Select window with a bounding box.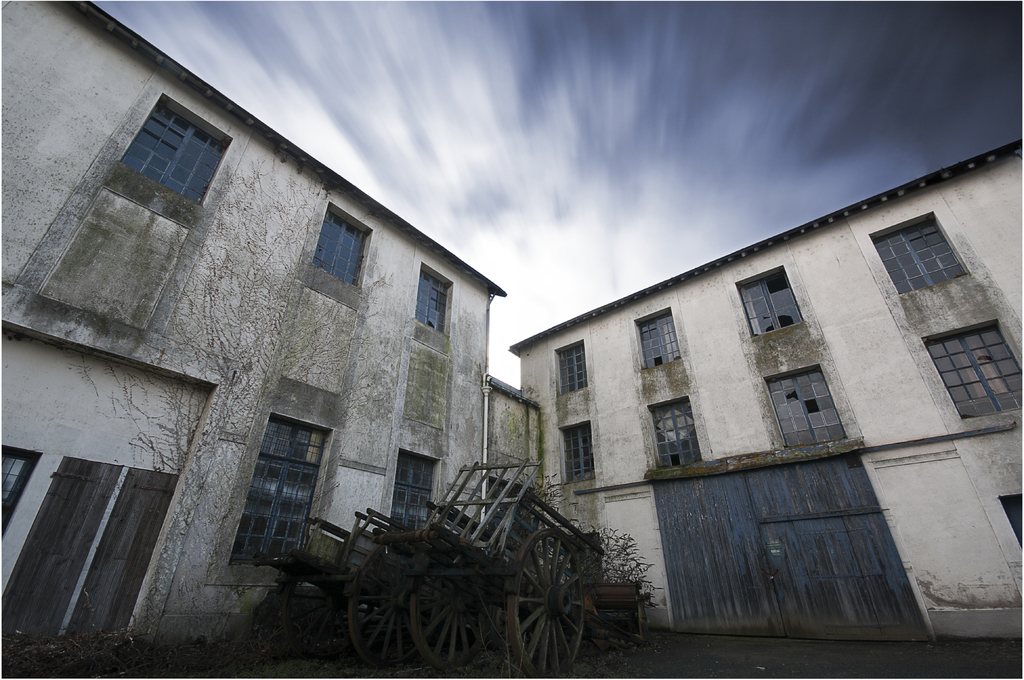
locate(645, 394, 703, 464).
